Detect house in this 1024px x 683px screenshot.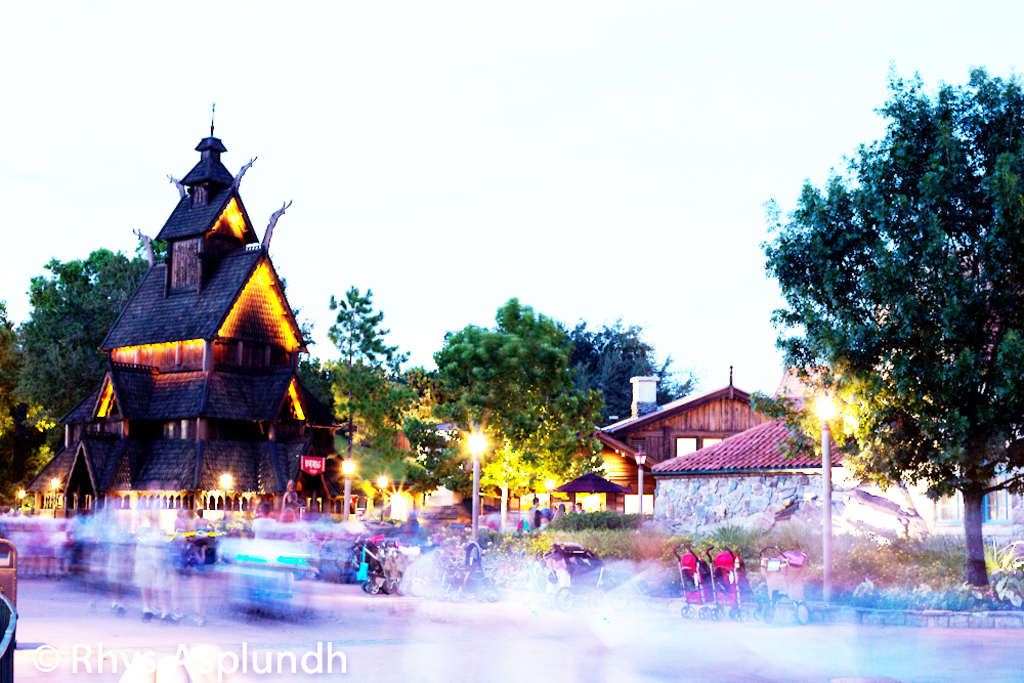
Detection: region(15, 100, 359, 511).
